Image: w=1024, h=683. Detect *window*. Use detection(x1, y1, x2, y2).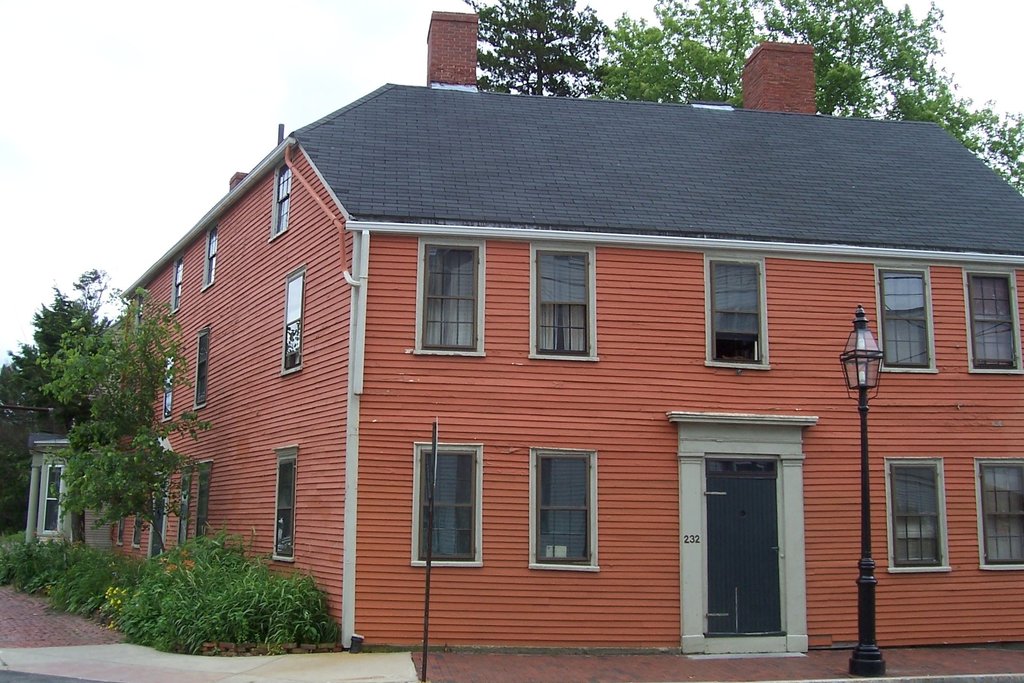
detection(414, 446, 476, 564).
